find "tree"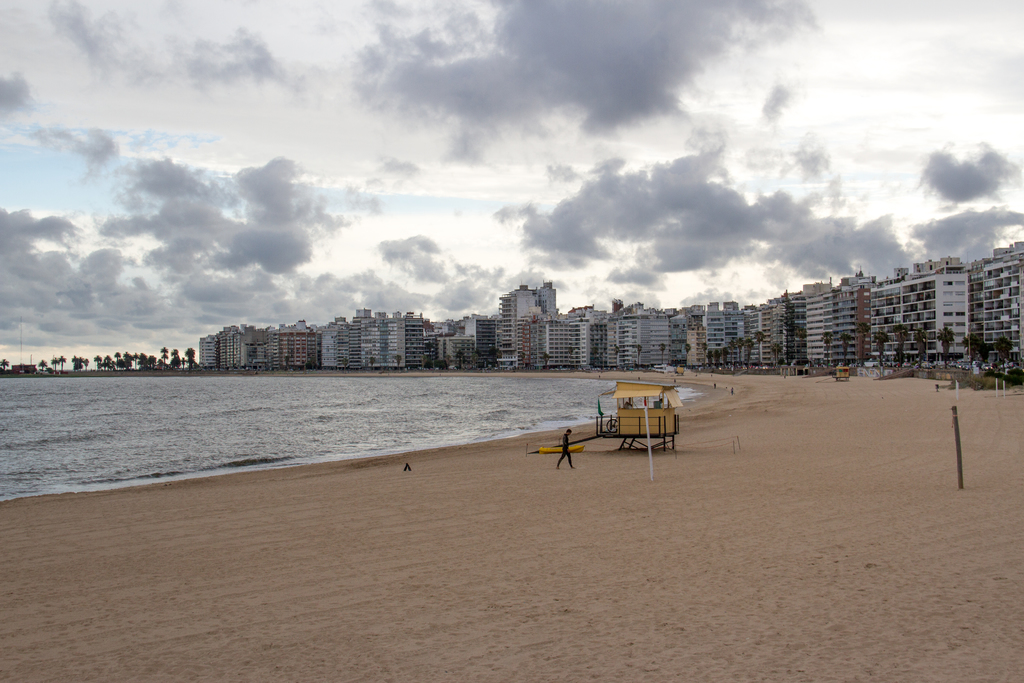
[left=871, top=329, right=890, bottom=365]
